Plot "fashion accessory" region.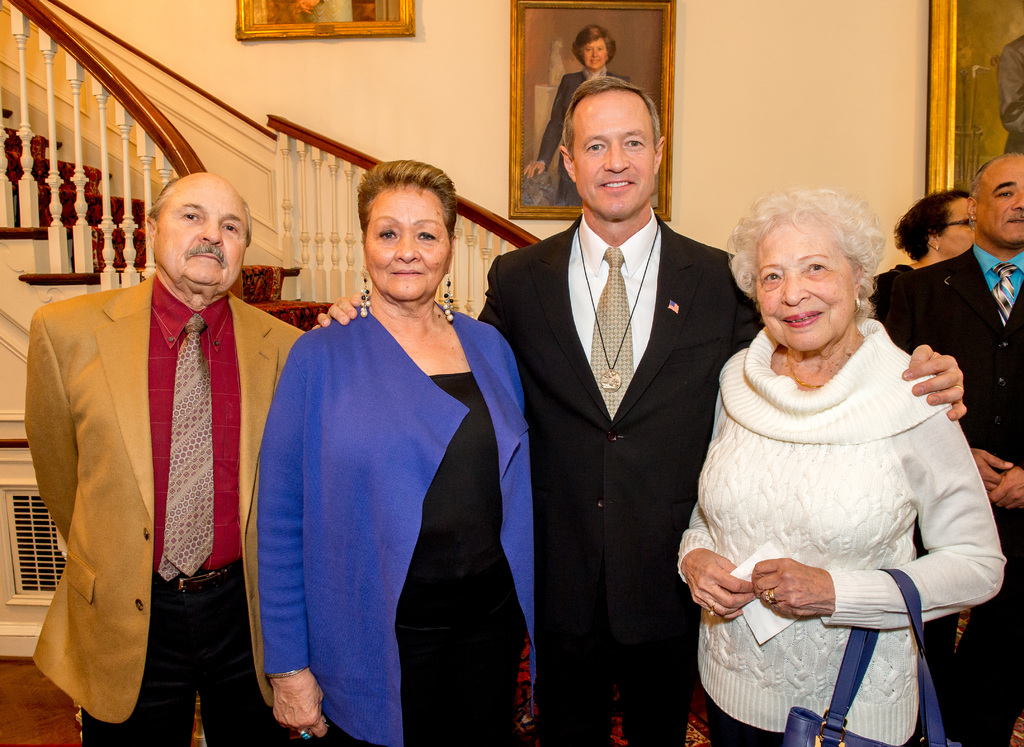
Plotted at (989,262,1016,325).
